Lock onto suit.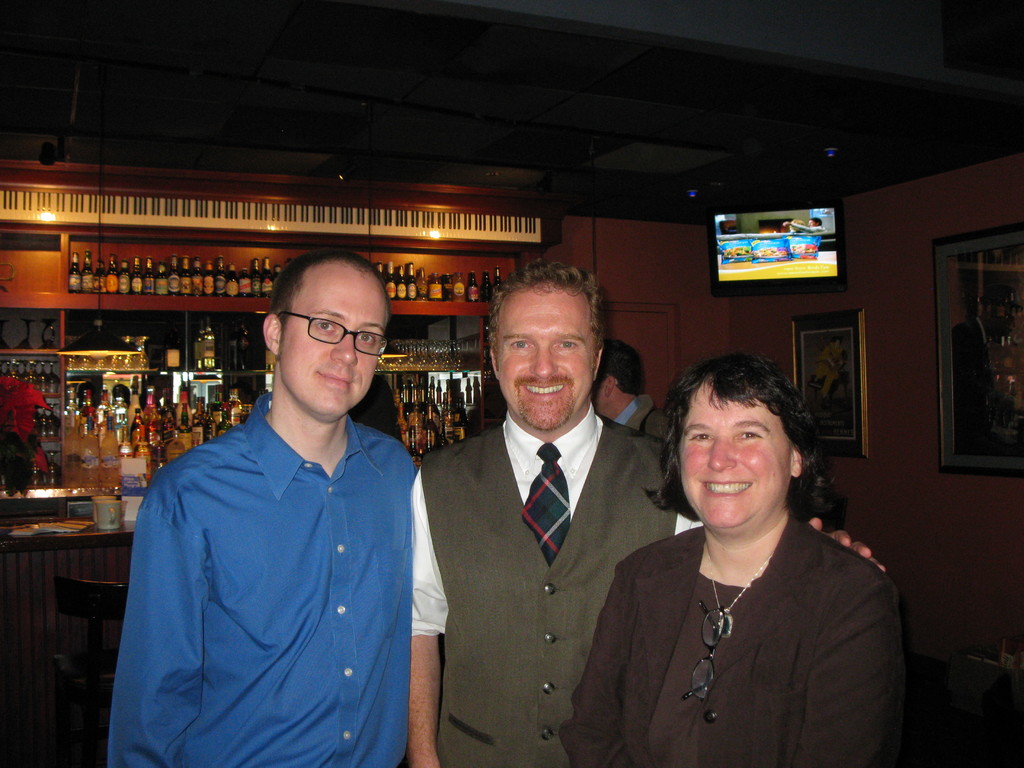
Locked: x1=557, y1=513, x2=912, y2=767.
